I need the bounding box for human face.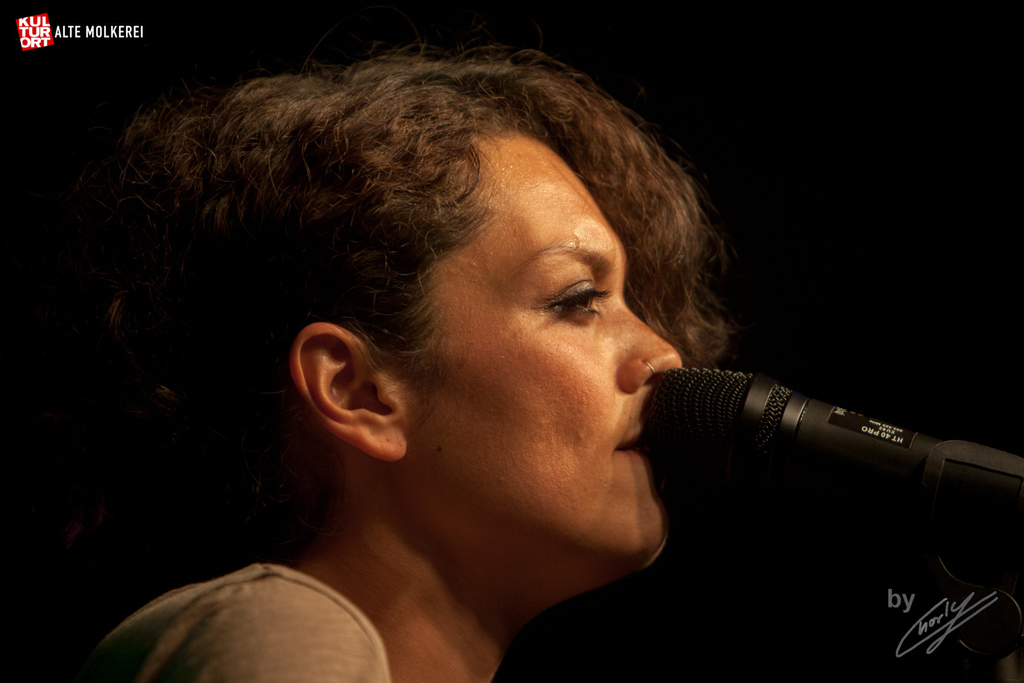
Here it is: x1=404, y1=137, x2=687, y2=561.
